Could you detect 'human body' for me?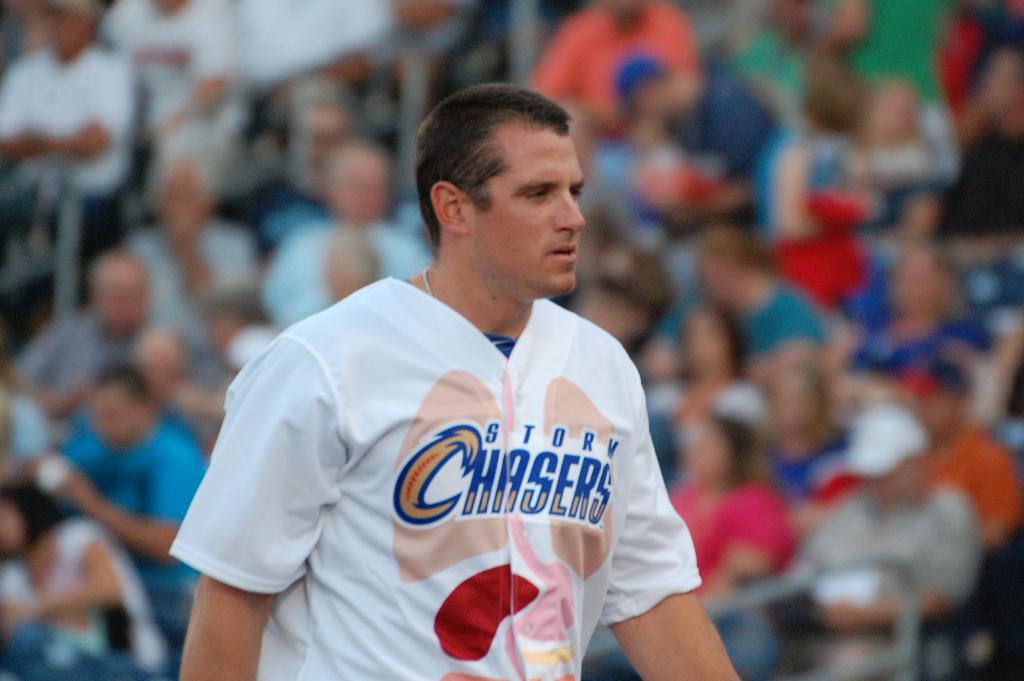
Detection result: pyautogui.locateOnScreen(845, 0, 975, 221).
